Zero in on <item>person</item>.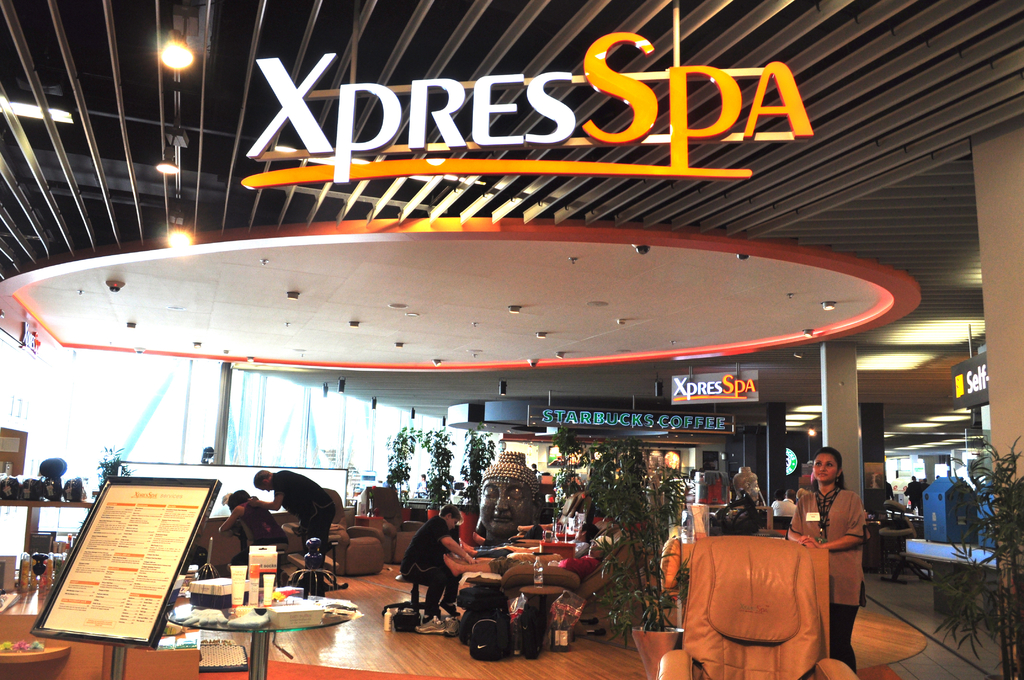
Zeroed in: Rect(785, 442, 866, 673).
